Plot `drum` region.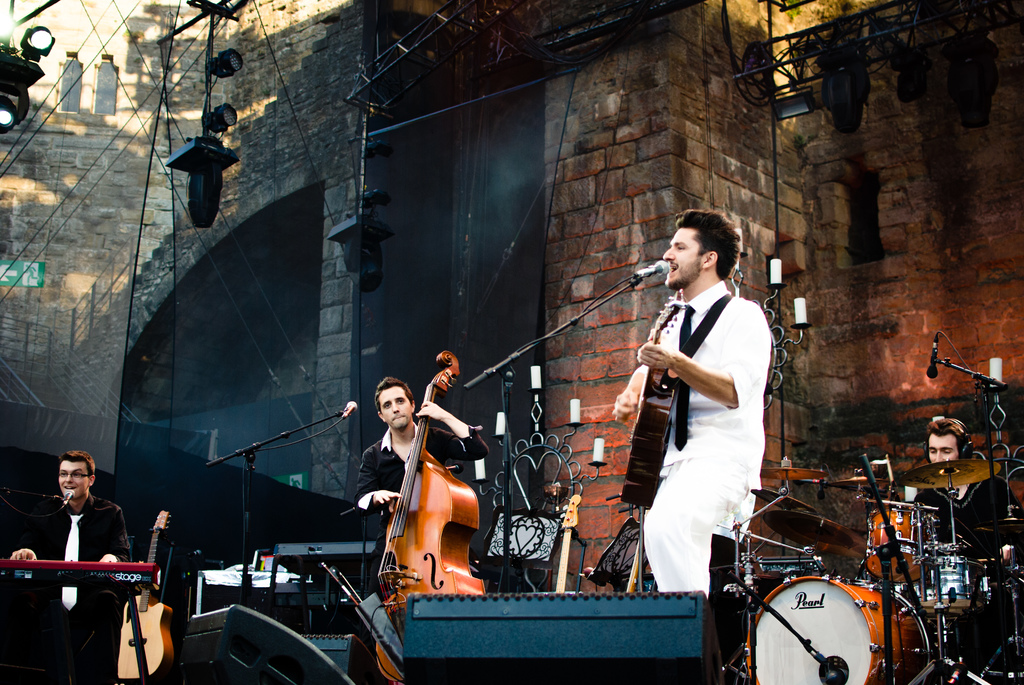
Plotted at select_region(917, 556, 992, 620).
